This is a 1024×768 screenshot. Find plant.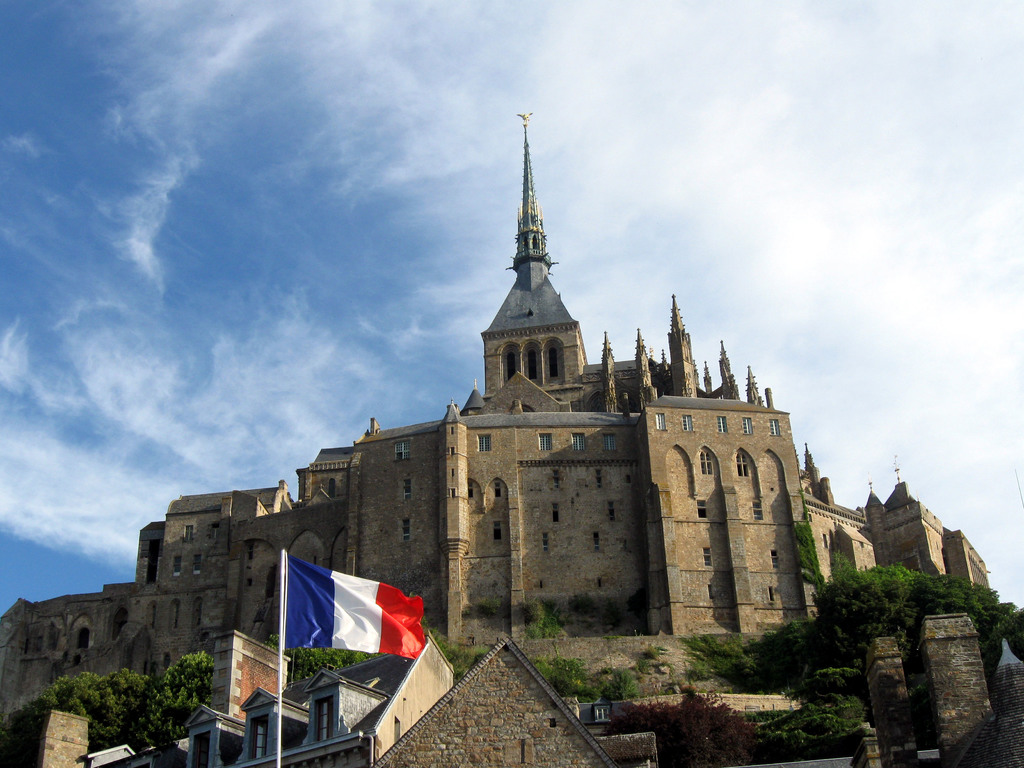
Bounding box: (799,691,881,758).
